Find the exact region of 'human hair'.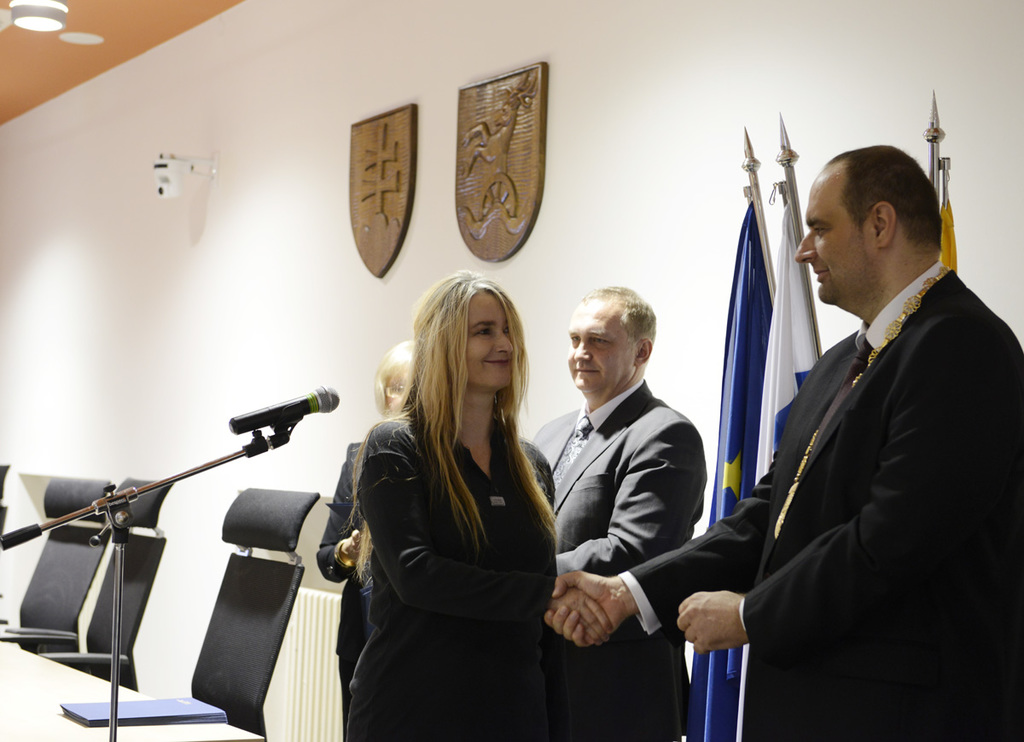
Exact region: rect(374, 339, 417, 417).
